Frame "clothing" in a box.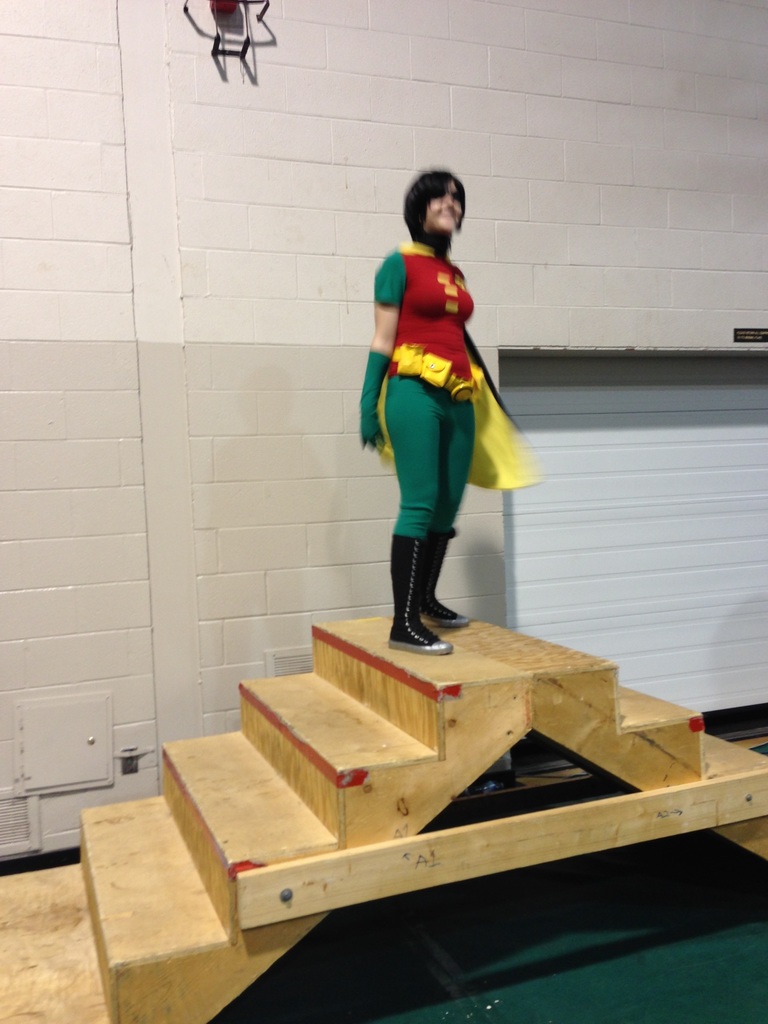
detection(367, 224, 511, 541).
